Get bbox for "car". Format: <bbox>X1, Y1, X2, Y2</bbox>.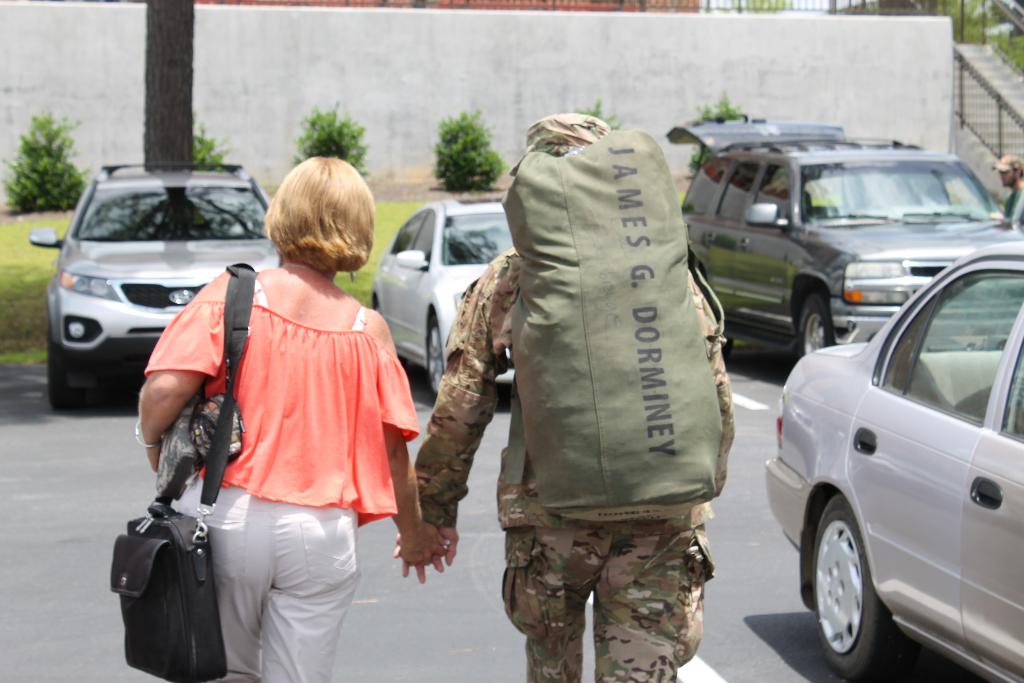
<bbox>769, 251, 1021, 670</bbox>.
